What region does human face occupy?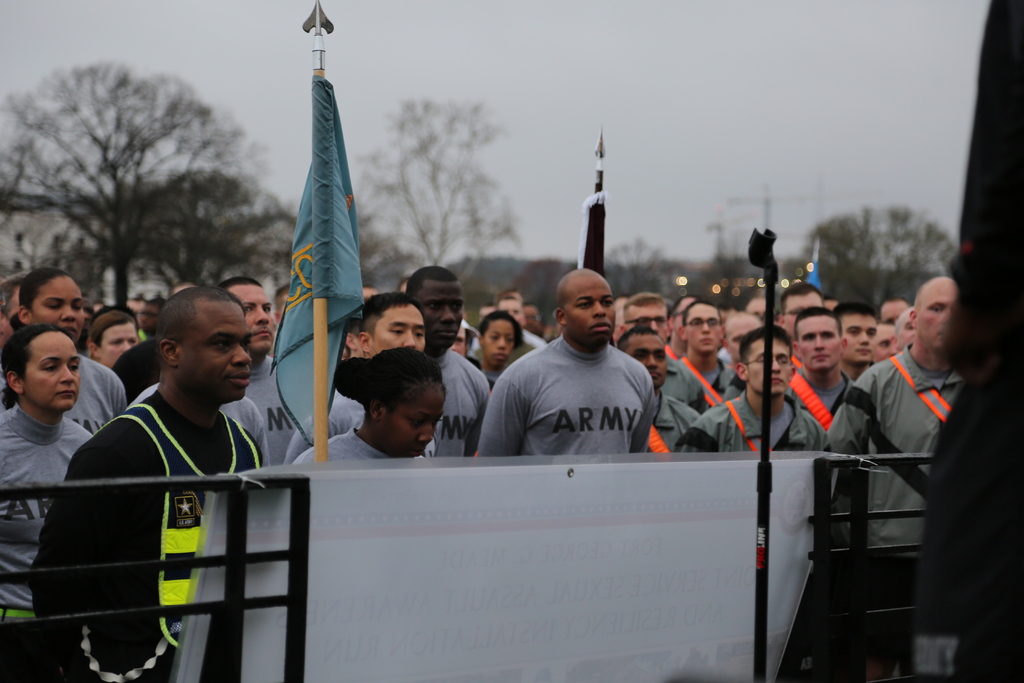
BBox(483, 321, 519, 365).
